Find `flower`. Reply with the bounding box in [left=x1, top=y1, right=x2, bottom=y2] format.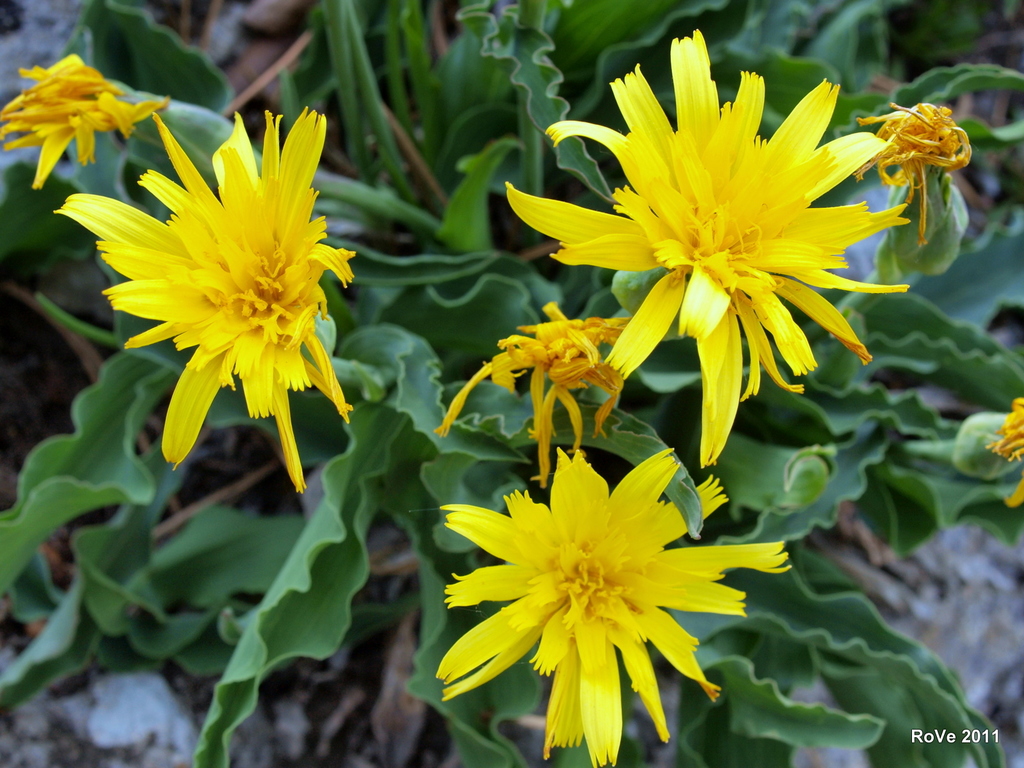
[left=842, top=100, right=969, bottom=239].
